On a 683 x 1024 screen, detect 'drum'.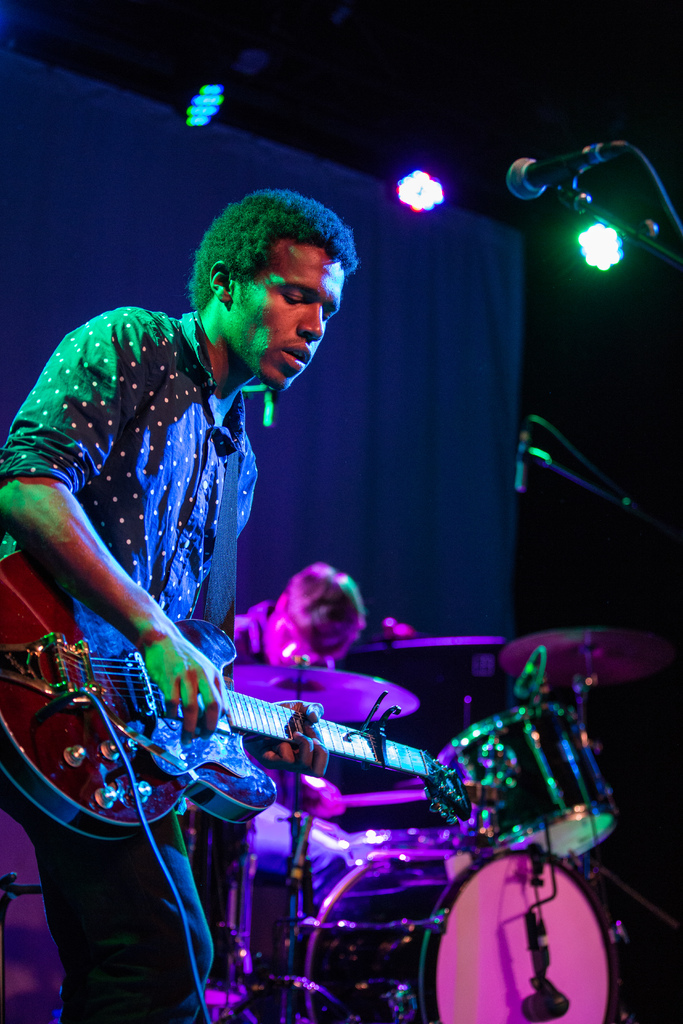
436/701/620/862.
